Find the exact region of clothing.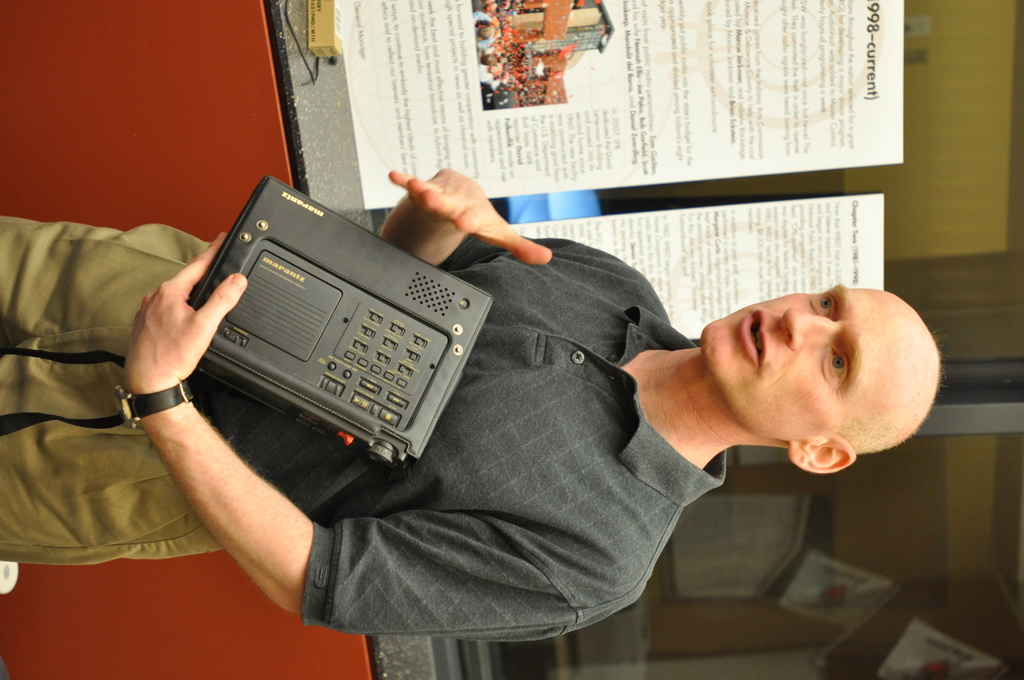
Exact region: (60,259,765,643).
